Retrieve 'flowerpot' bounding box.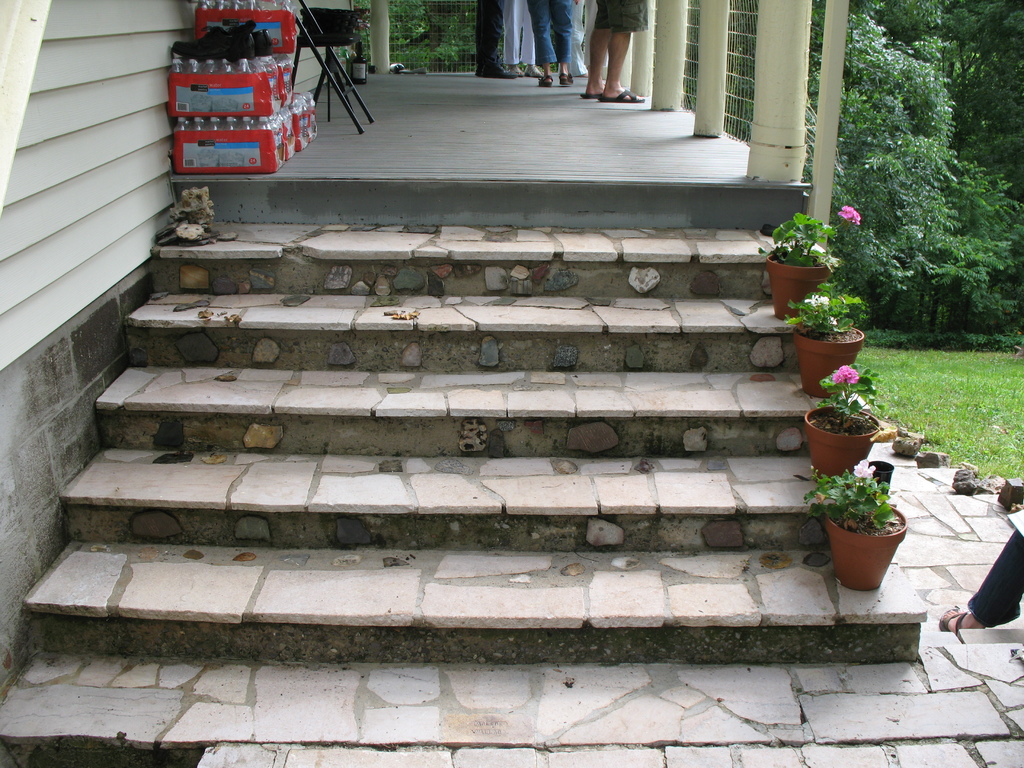
Bounding box: l=794, t=324, r=864, b=399.
